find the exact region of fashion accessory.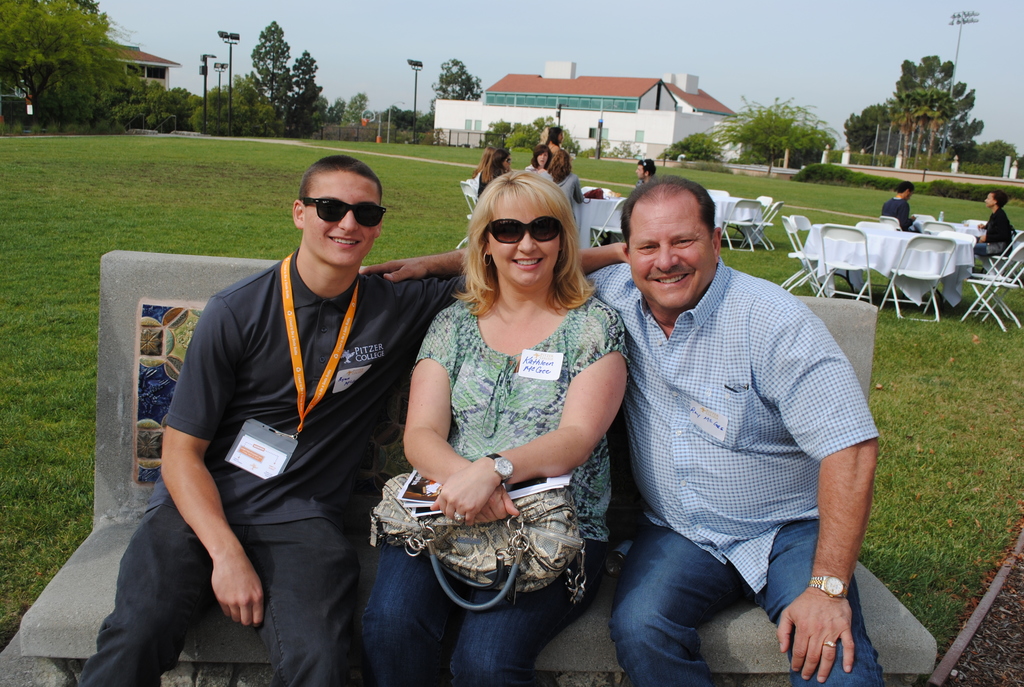
Exact region: bbox=(303, 194, 388, 227).
